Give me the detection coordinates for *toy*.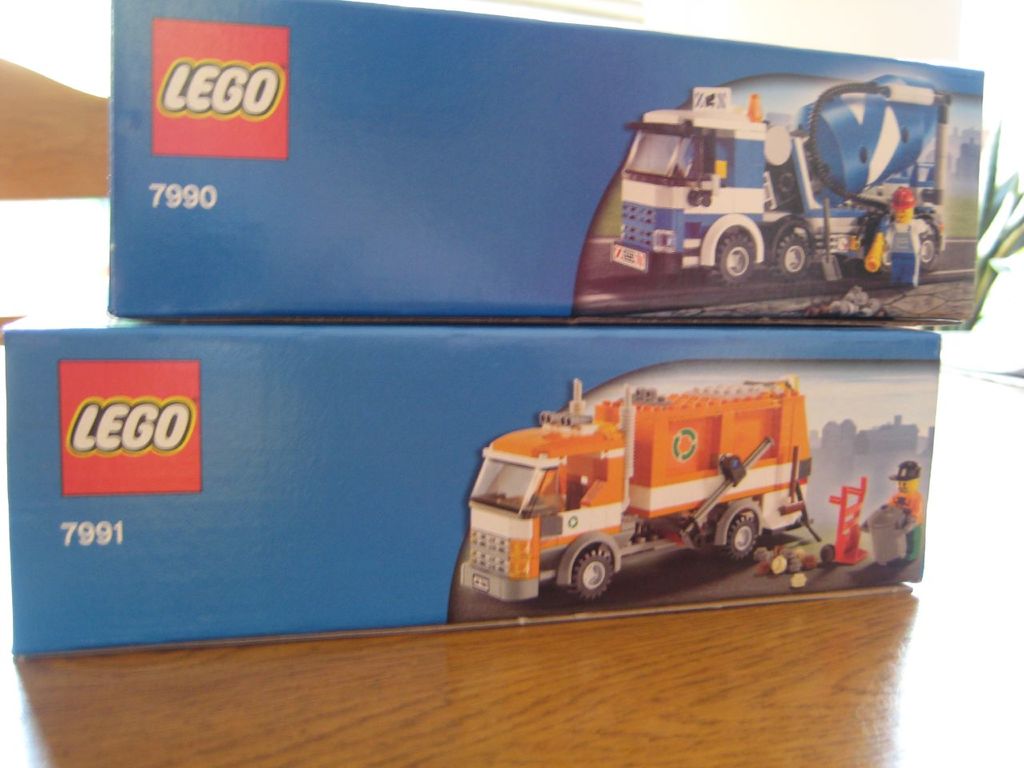
[left=434, top=351, right=846, bottom=612].
